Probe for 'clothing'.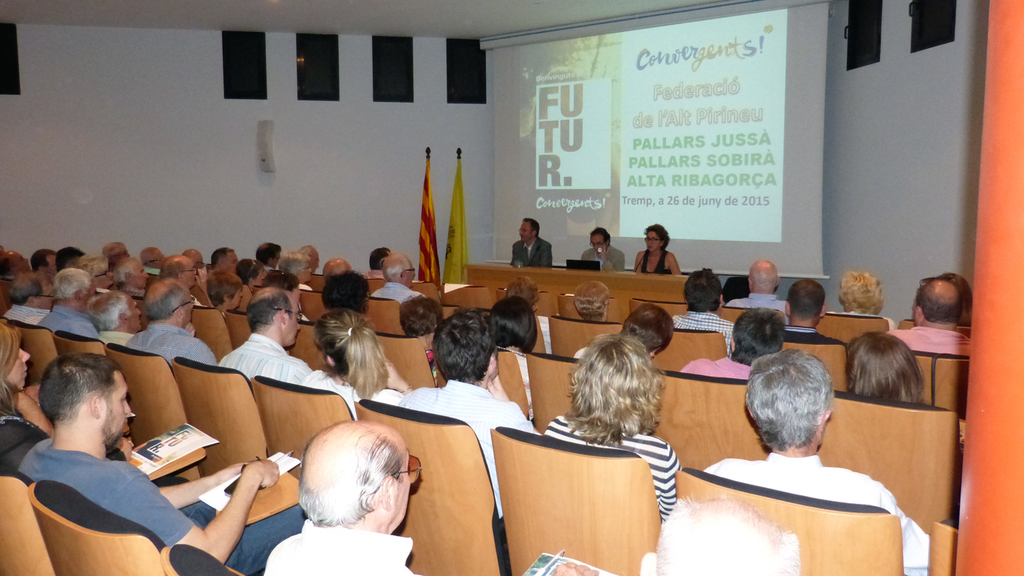
Probe result: (361,267,386,278).
